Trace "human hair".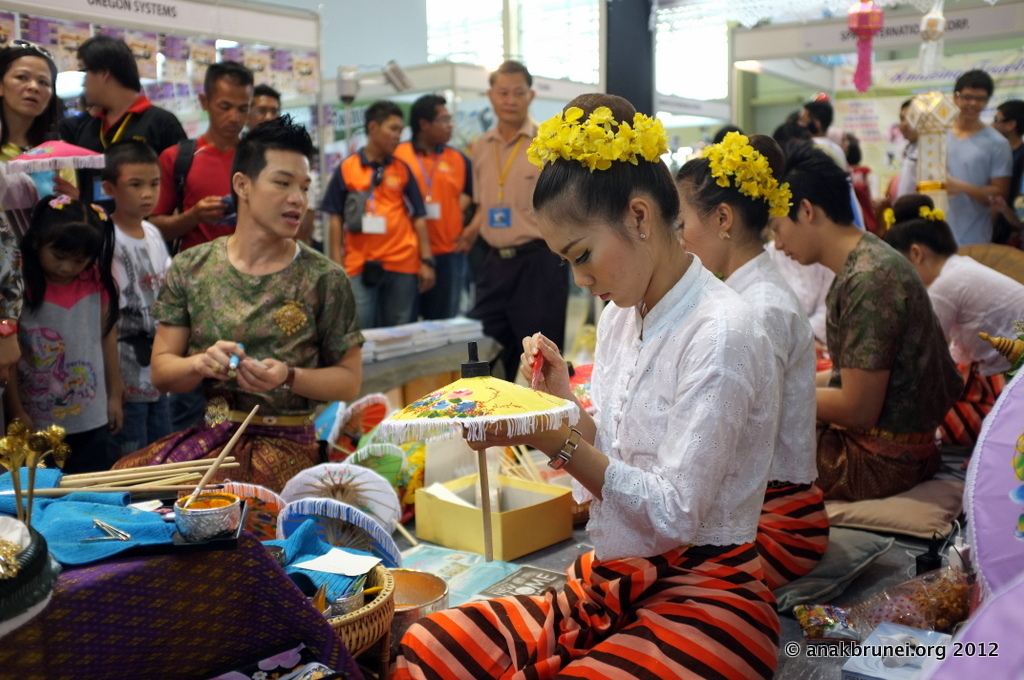
Traced to <box>882,191,960,257</box>.
